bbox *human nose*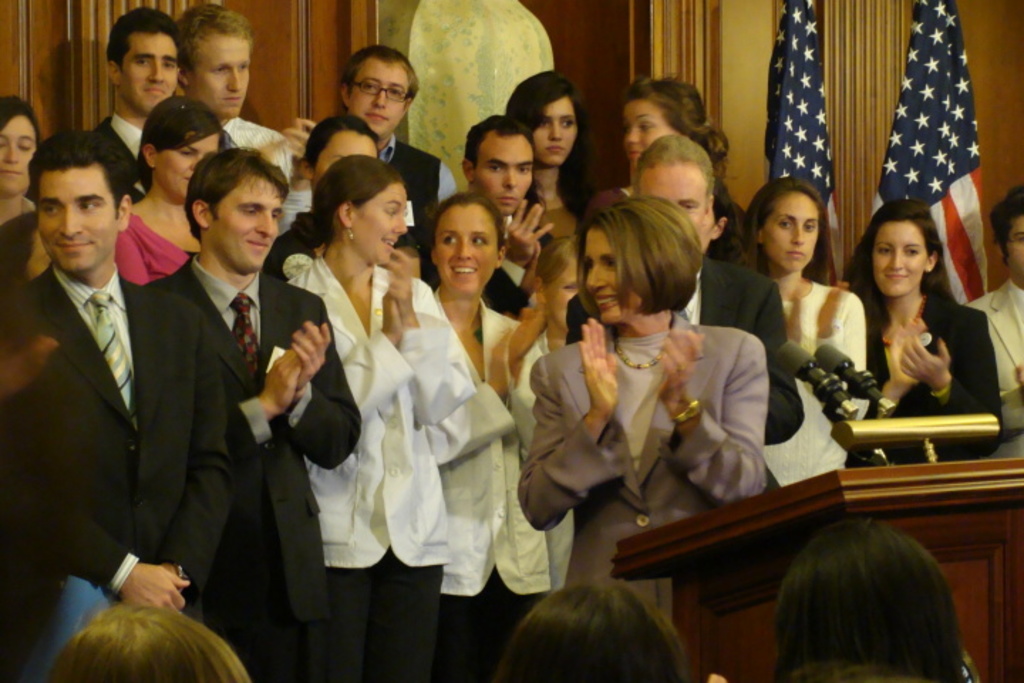
box=[587, 265, 610, 290]
